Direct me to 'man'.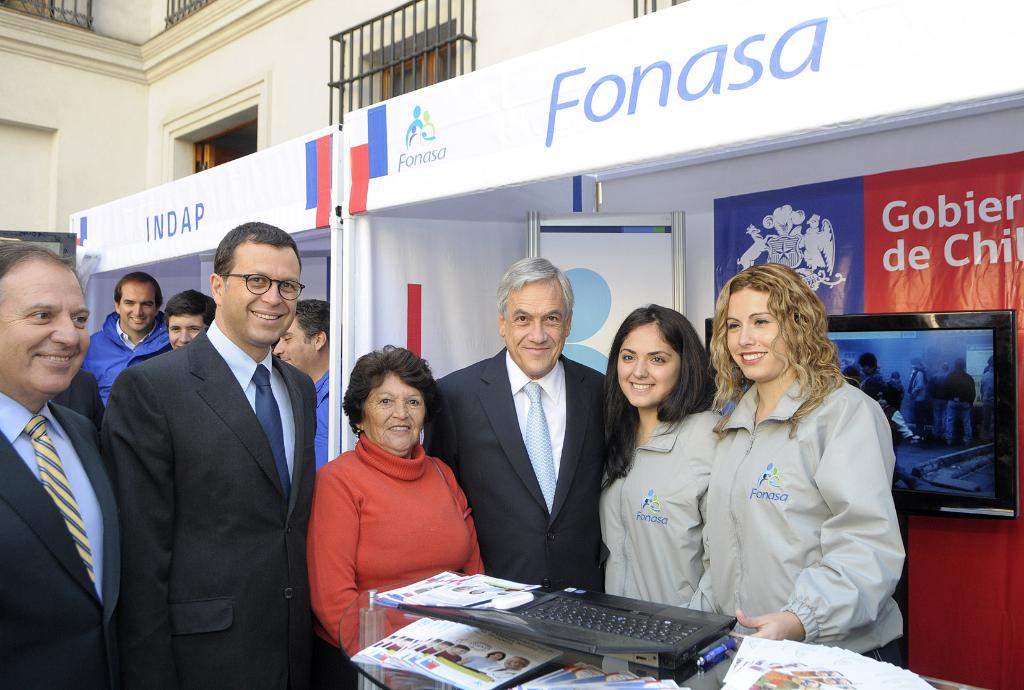
Direction: 83,268,169,393.
